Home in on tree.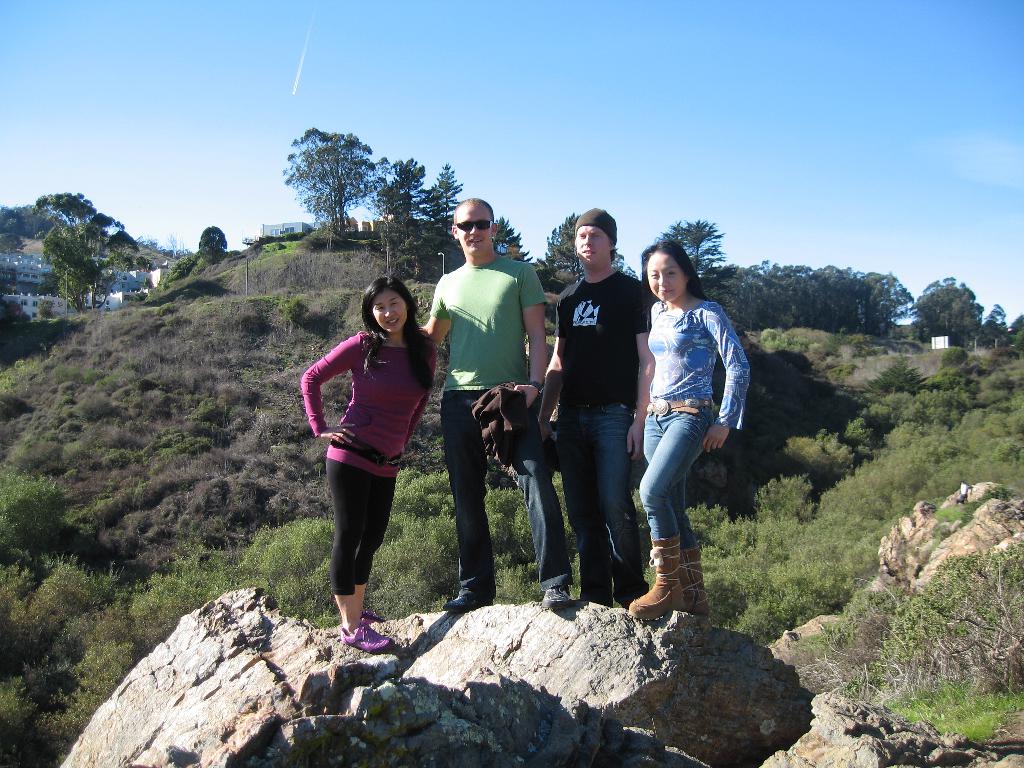
Homed in at box=[110, 229, 138, 254].
